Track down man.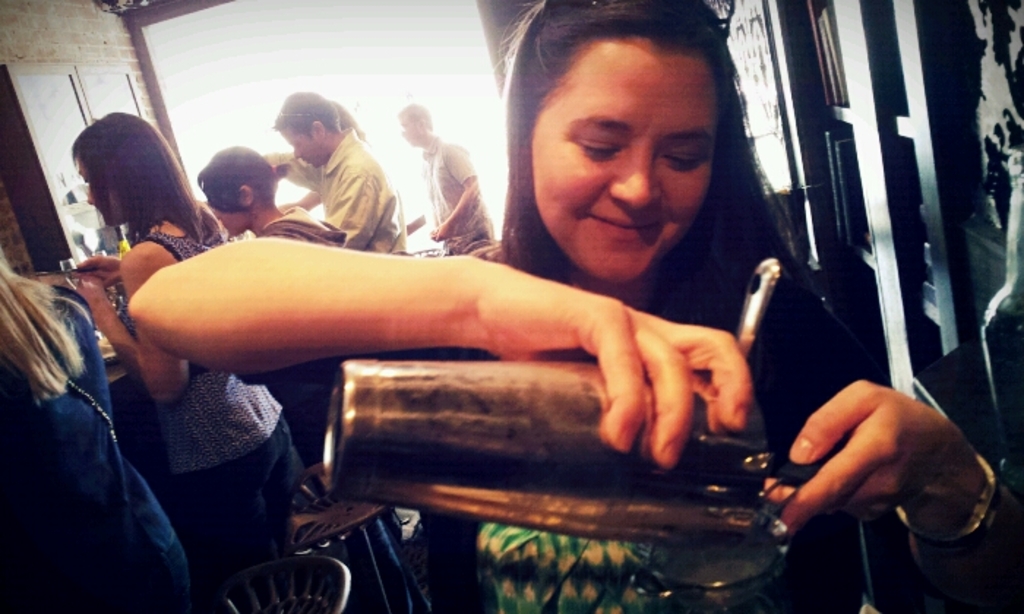
Tracked to {"x1": 252, "y1": 98, "x2": 415, "y2": 241}.
